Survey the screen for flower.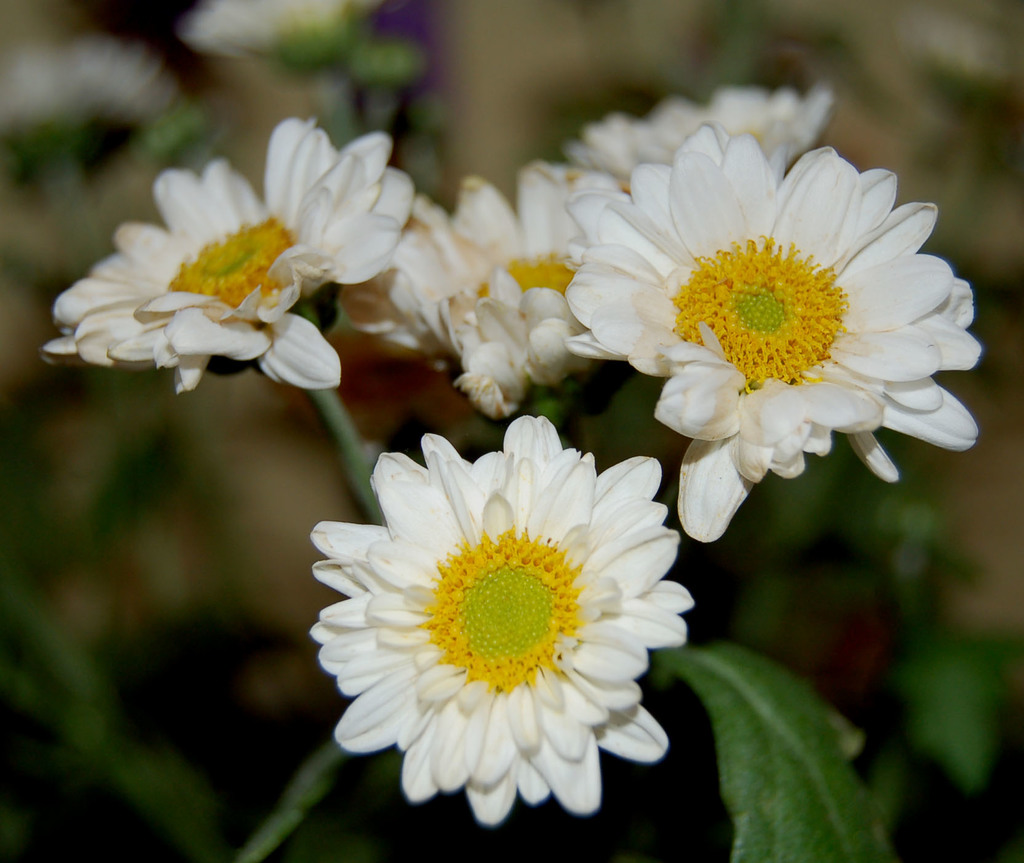
Survey found: <region>330, 160, 605, 421</region>.
